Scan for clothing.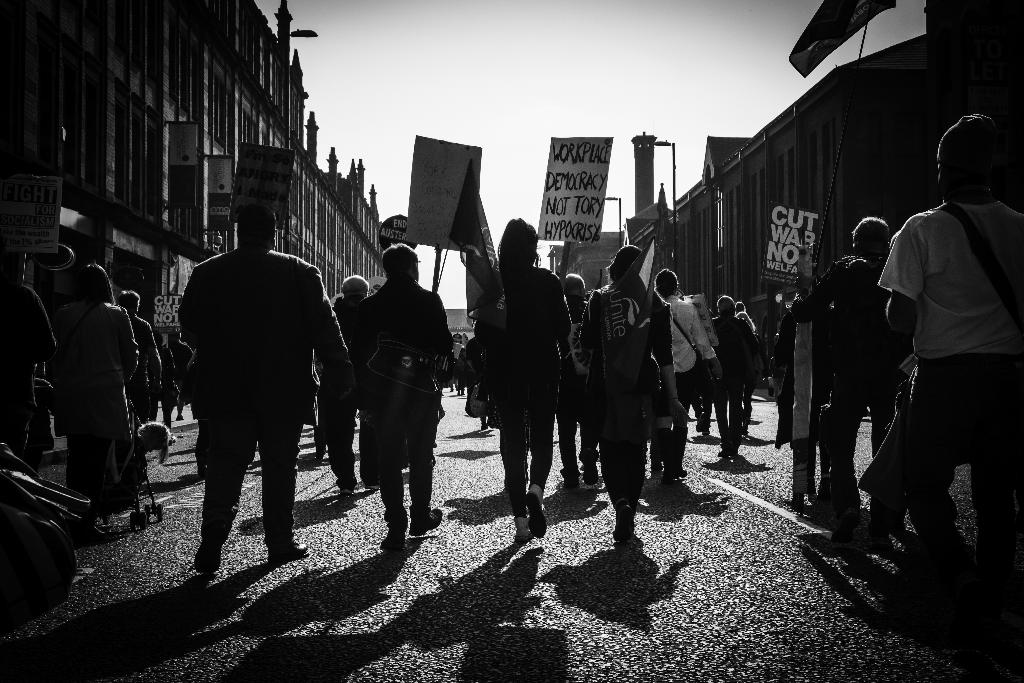
Scan result: x1=788, y1=256, x2=893, y2=520.
